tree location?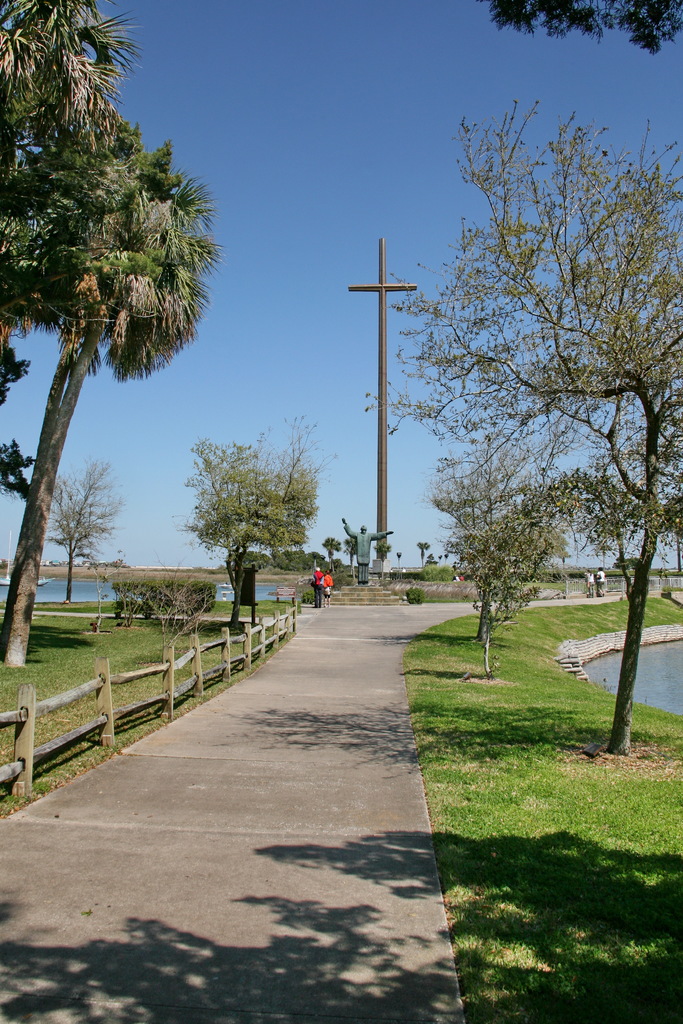
rect(176, 410, 323, 634)
